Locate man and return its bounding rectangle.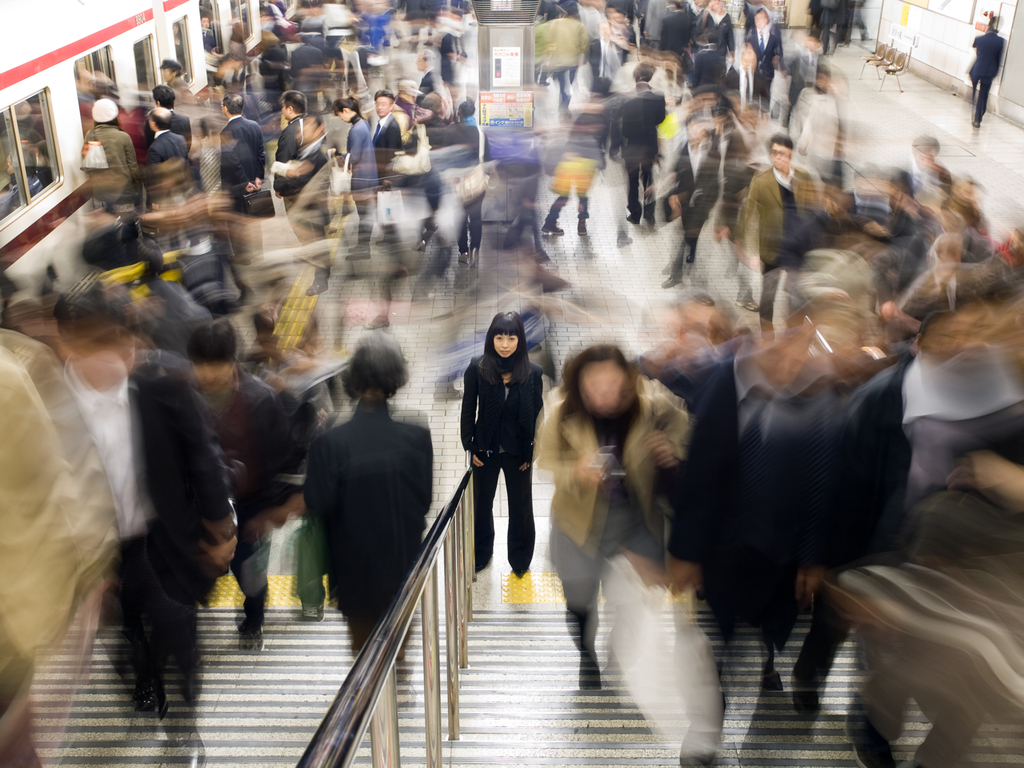
locate(583, 21, 626, 168).
